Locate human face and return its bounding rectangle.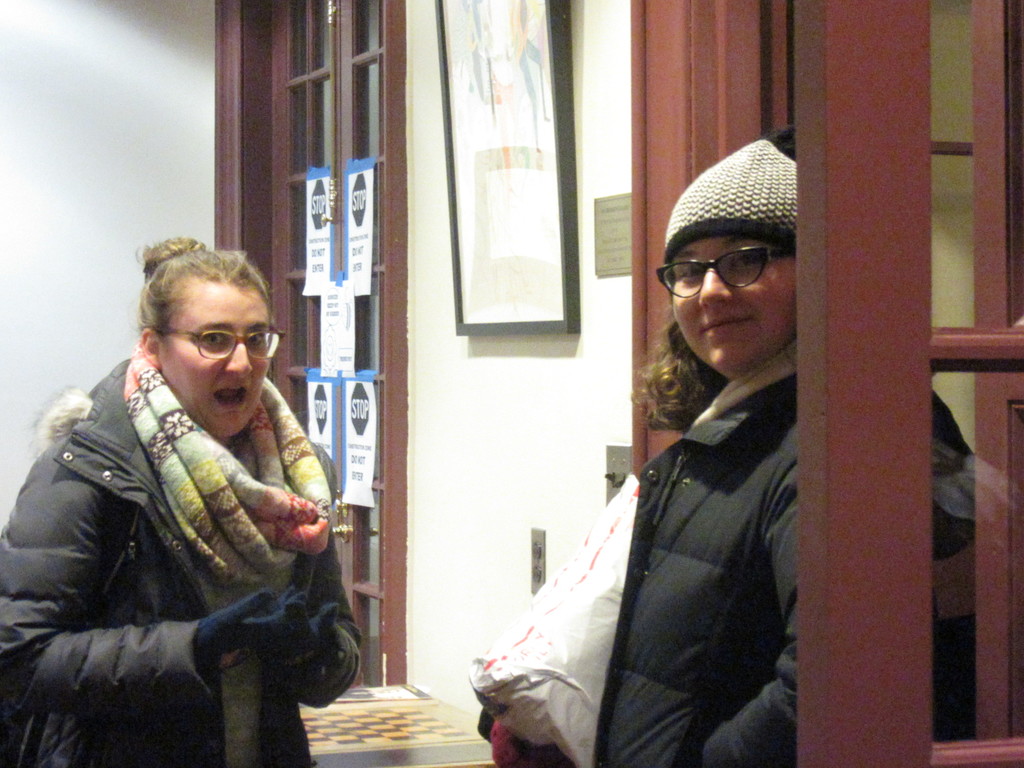
<region>672, 239, 795, 375</region>.
